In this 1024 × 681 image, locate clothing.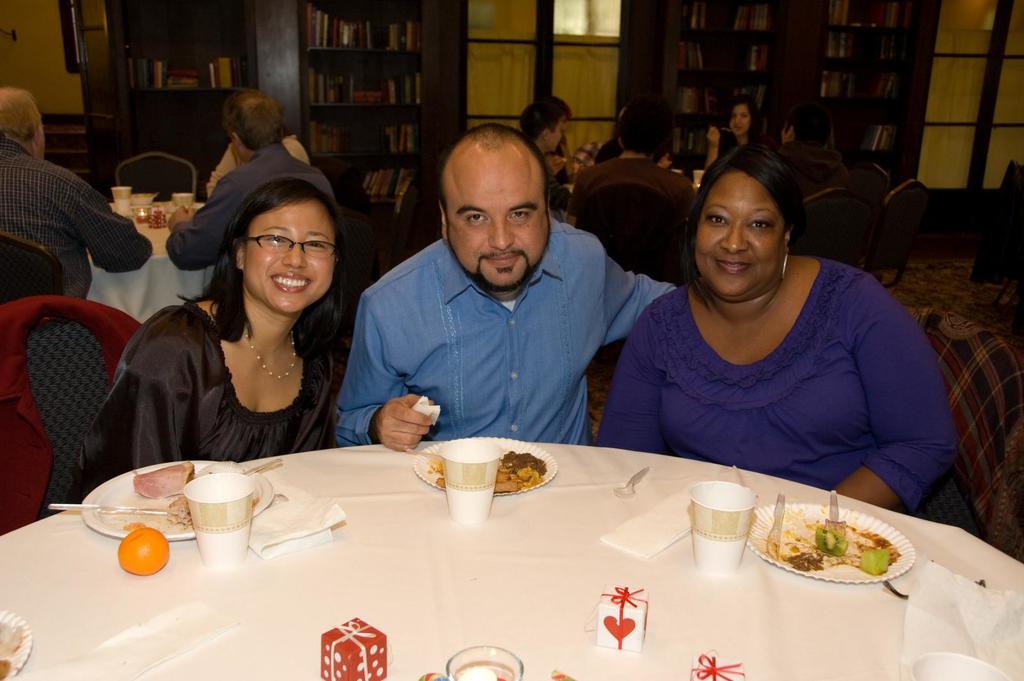
Bounding box: region(0, 287, 136, 536).
